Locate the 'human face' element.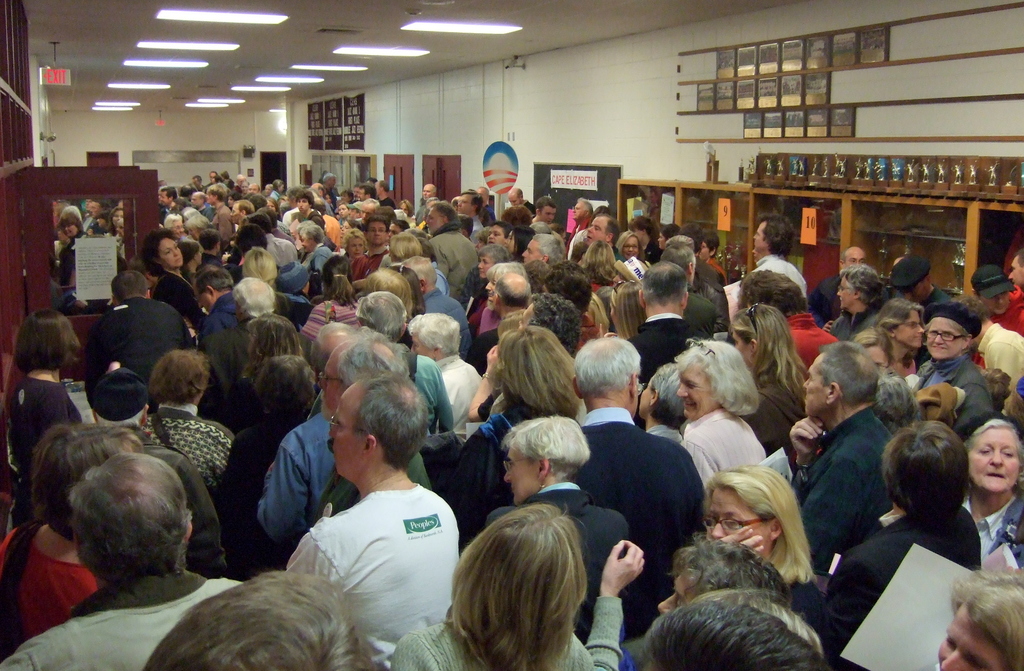
Element bbox: <region>229, 195, 234, 206</region>.
